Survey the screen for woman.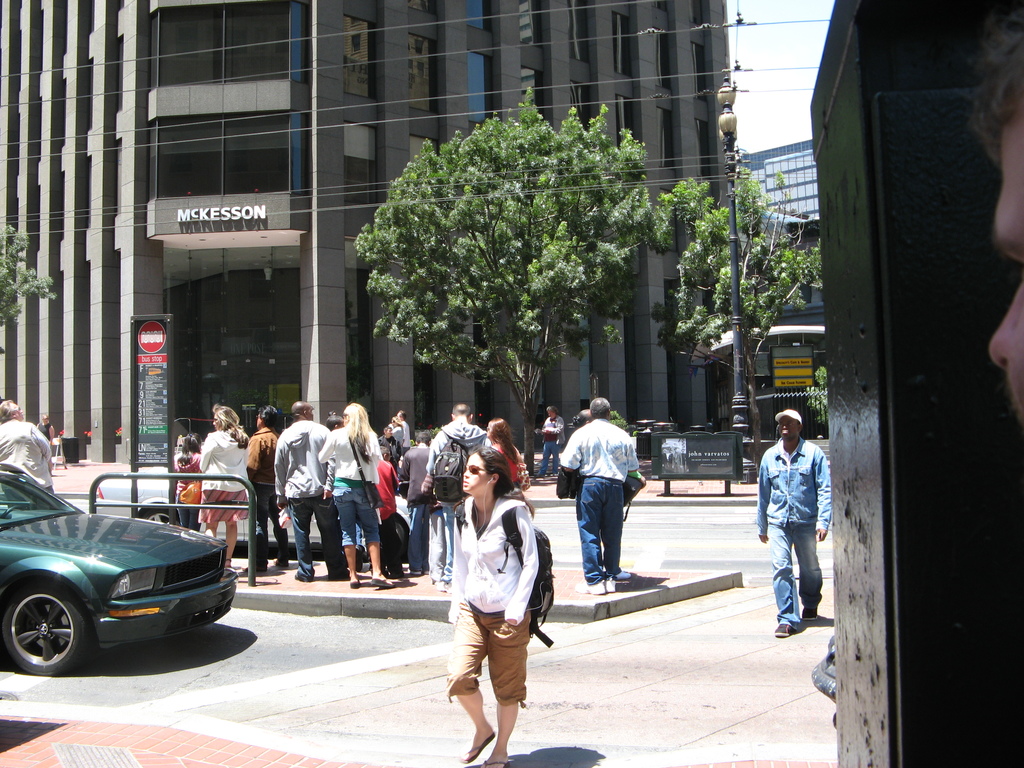
Survey found: 317, 399, 394, 591.
